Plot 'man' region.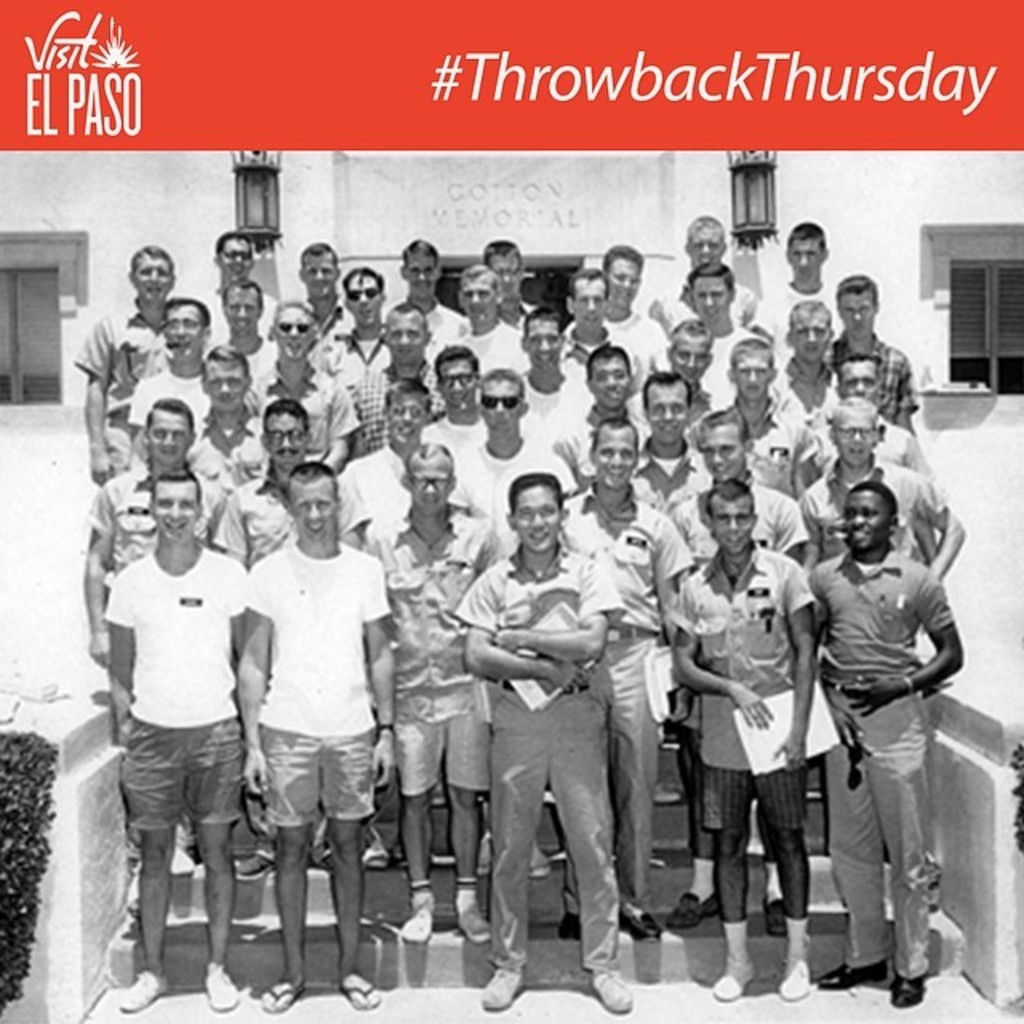
Plotted at BBox(474, 234, 544, 330).
